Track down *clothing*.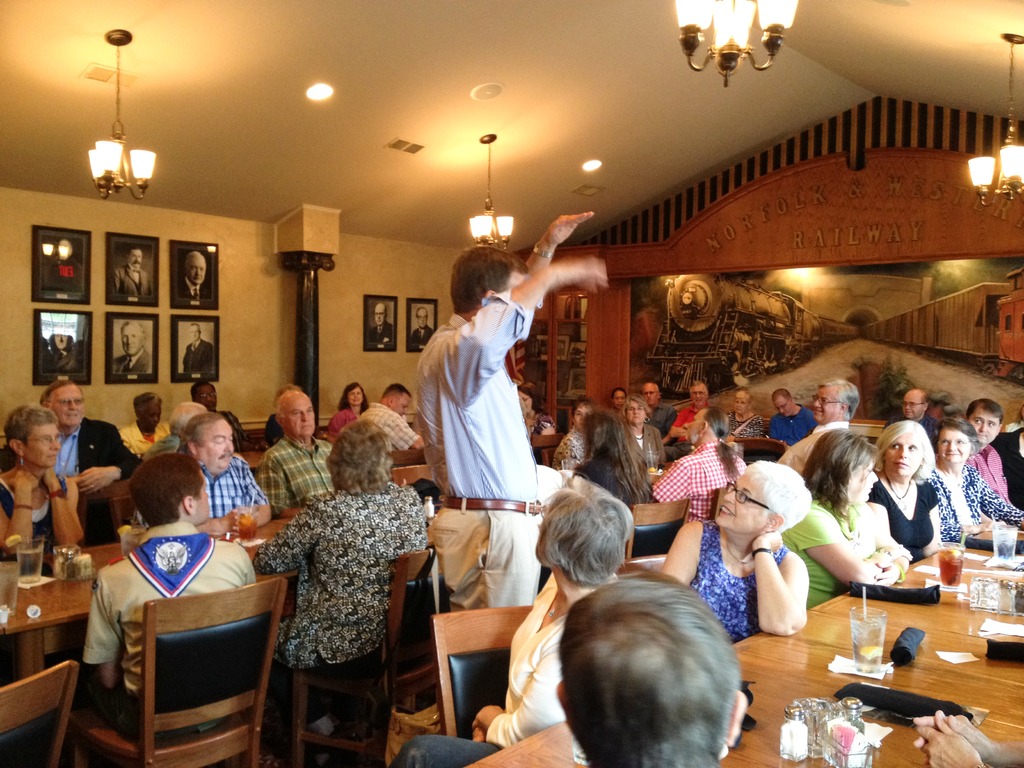
Tracked to bbox=(385, 571, 614, 767).
